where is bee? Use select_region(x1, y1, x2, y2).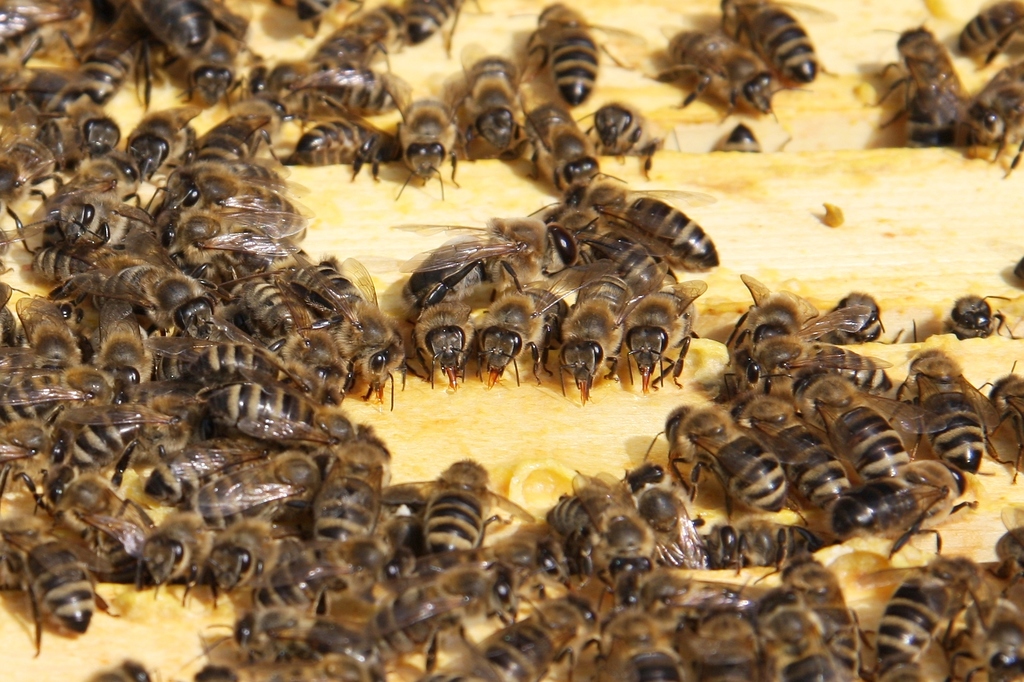
select_region(739, 315, 899, 404).
